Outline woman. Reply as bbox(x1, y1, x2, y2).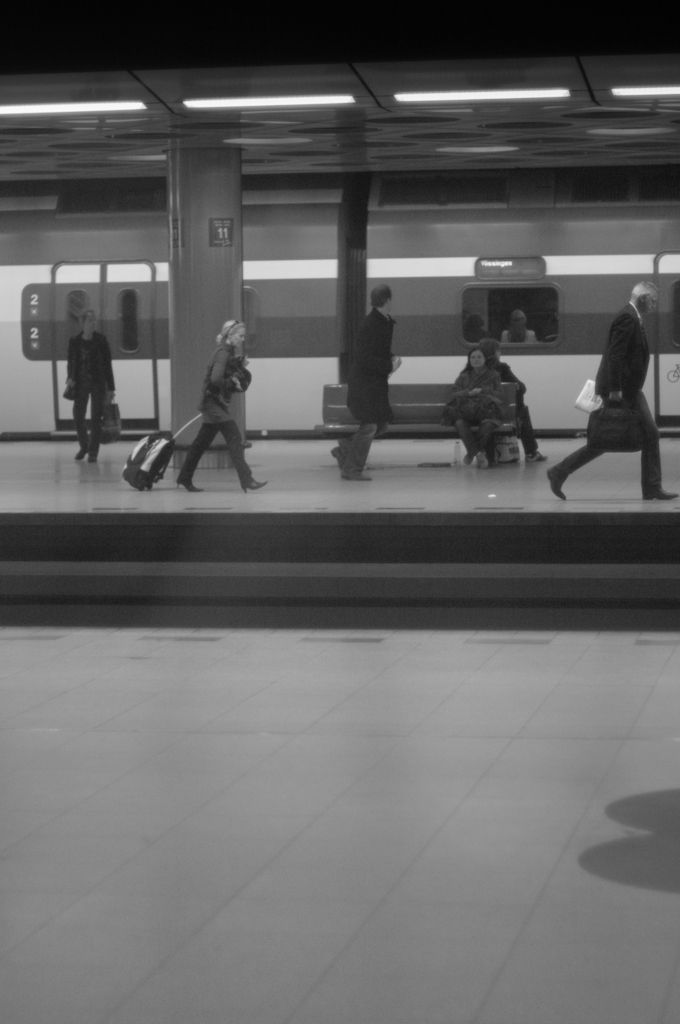
bbox(153, 304, 258, 481).
